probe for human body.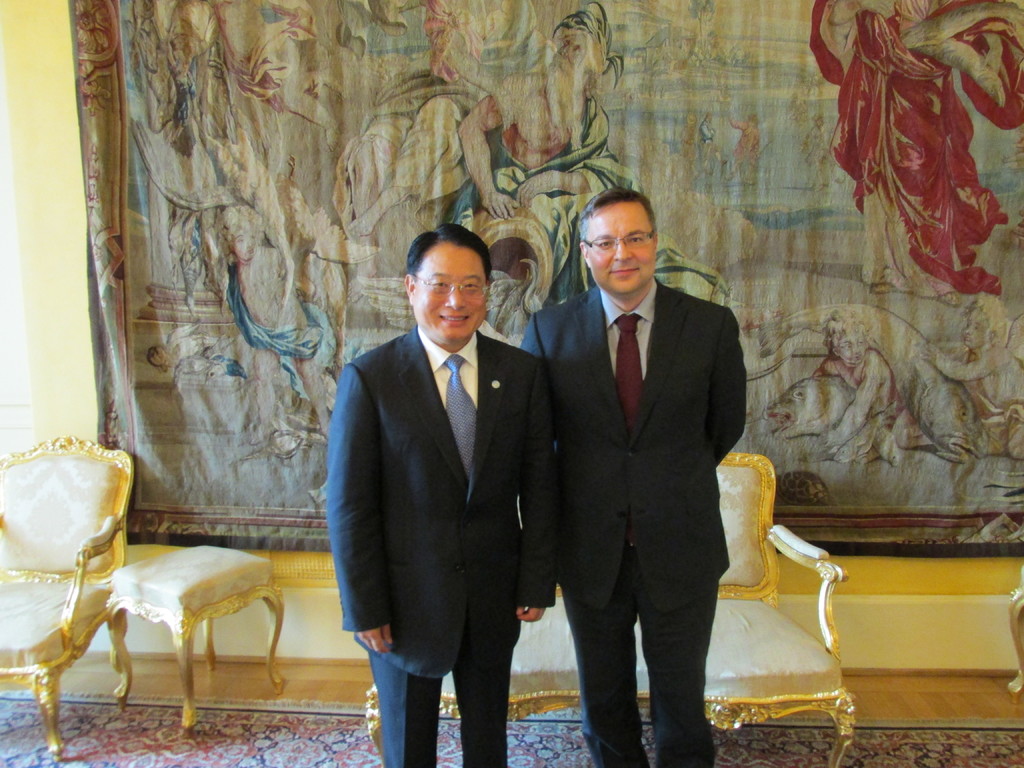
Probe result: pyautogui.locateOnScreen(451, 15, 608, 224).
